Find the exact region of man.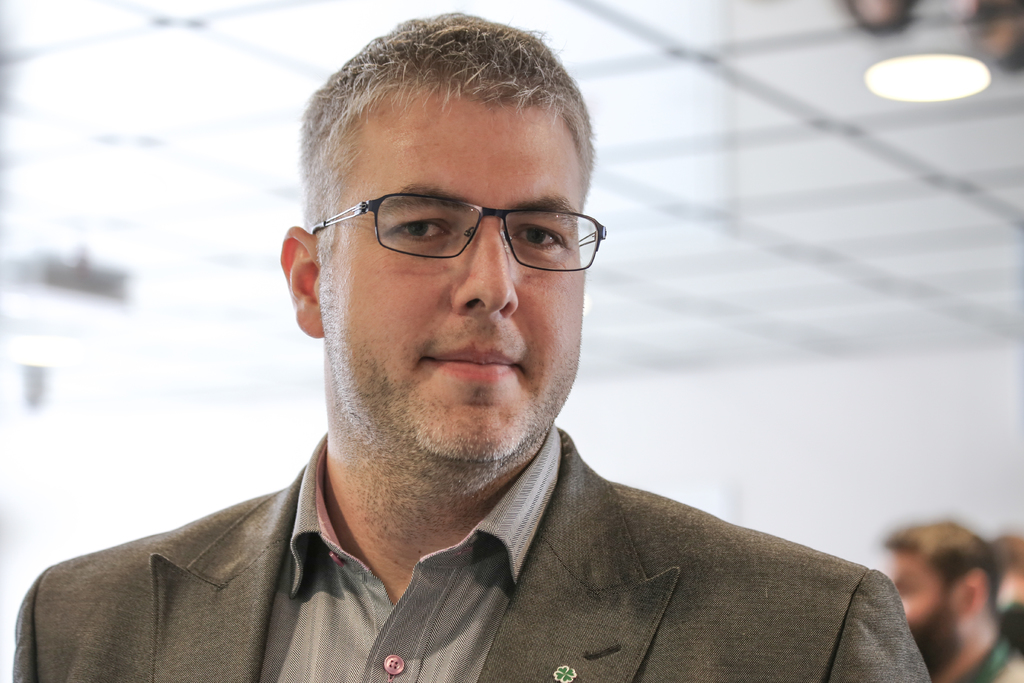
Exact region: Rect(60, 64, 955, 673).
